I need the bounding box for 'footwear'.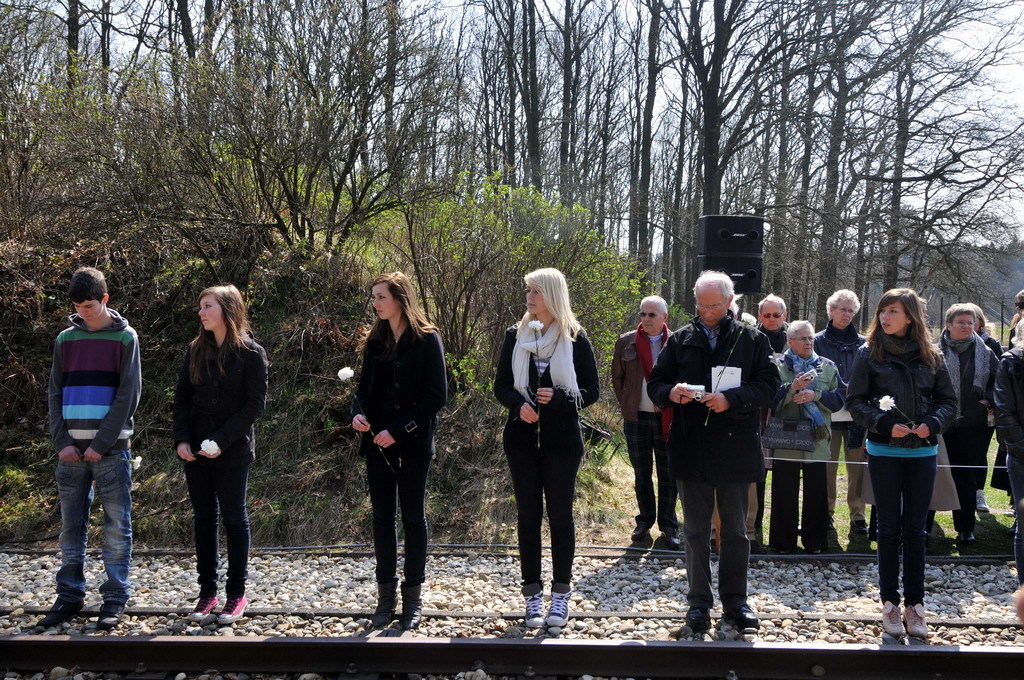
Here it is: 723:606:760:633.
